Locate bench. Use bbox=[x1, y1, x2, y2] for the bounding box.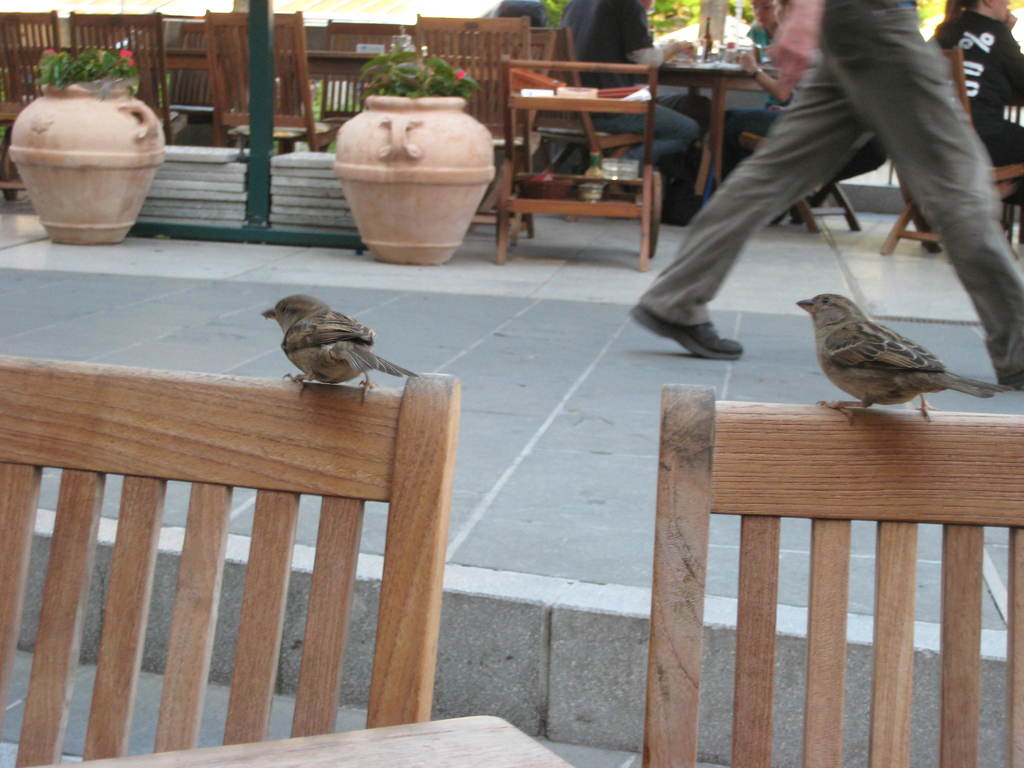
bbox=[31, 715, 576, 767].
